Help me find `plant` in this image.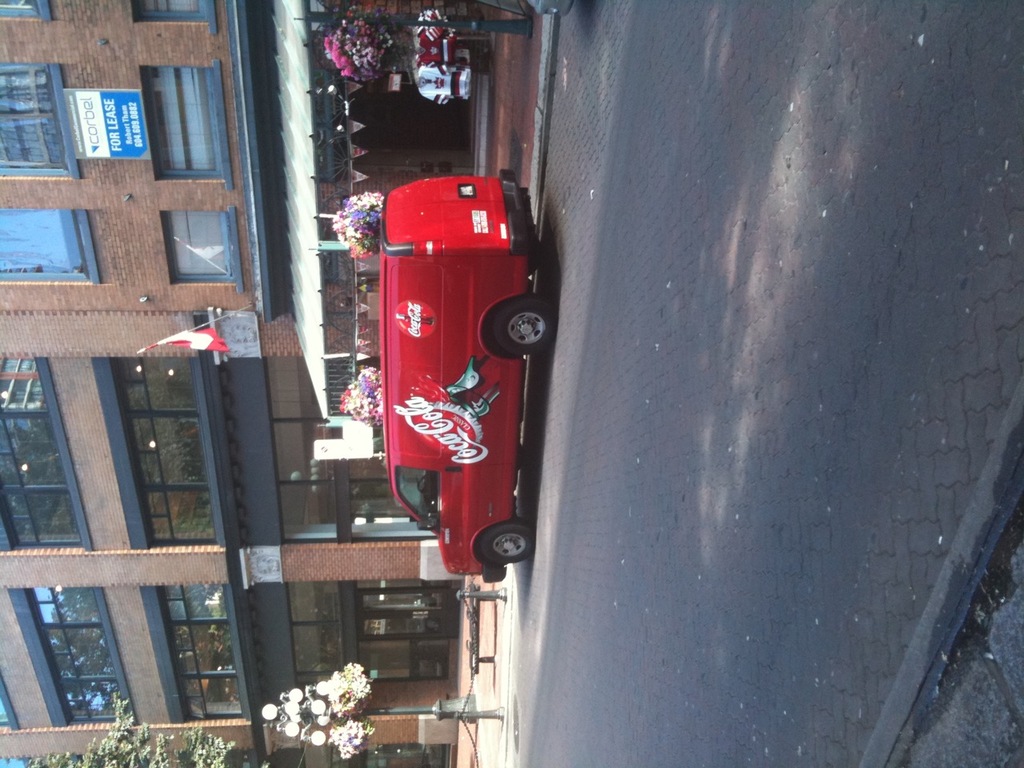
Found it: 319,662,379,714.
